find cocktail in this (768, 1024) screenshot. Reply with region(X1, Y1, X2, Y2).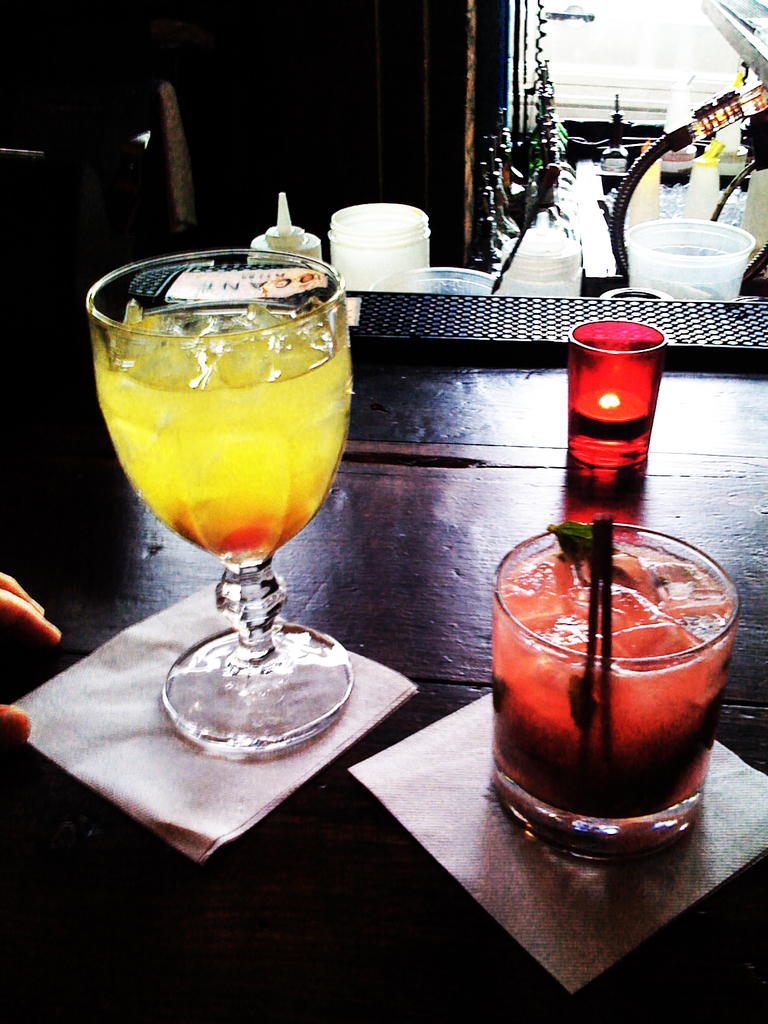
region(483, 502, 735, 855).
